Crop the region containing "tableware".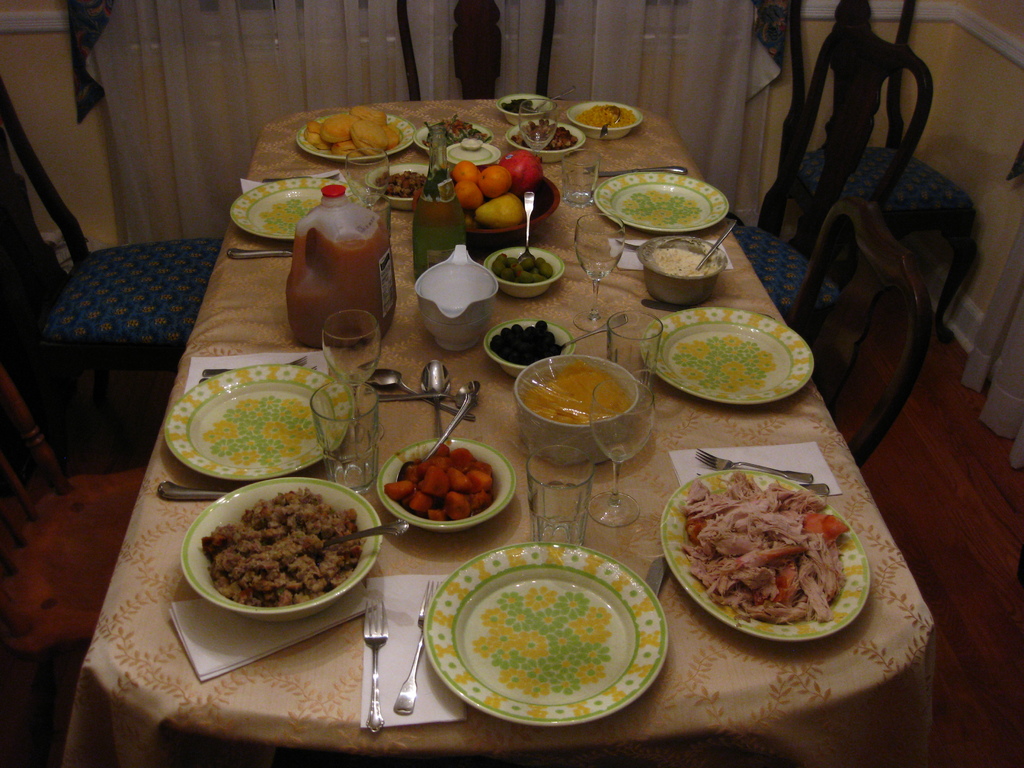
Crop region: 202/356/309/369.
